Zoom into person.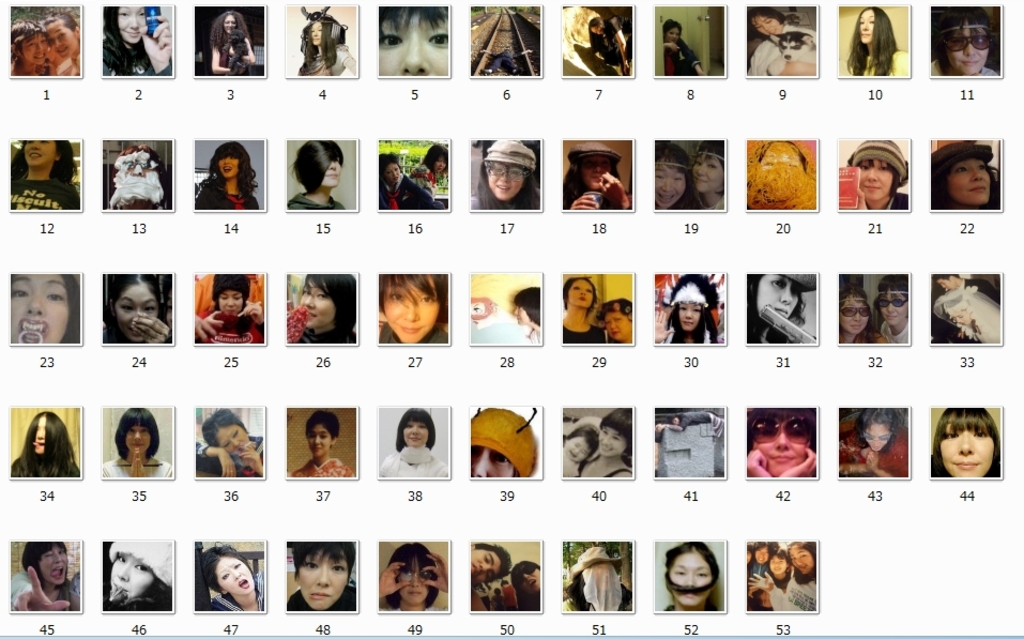
Zoom target: (x1=566, y1=280, x2=598, y2=346).
